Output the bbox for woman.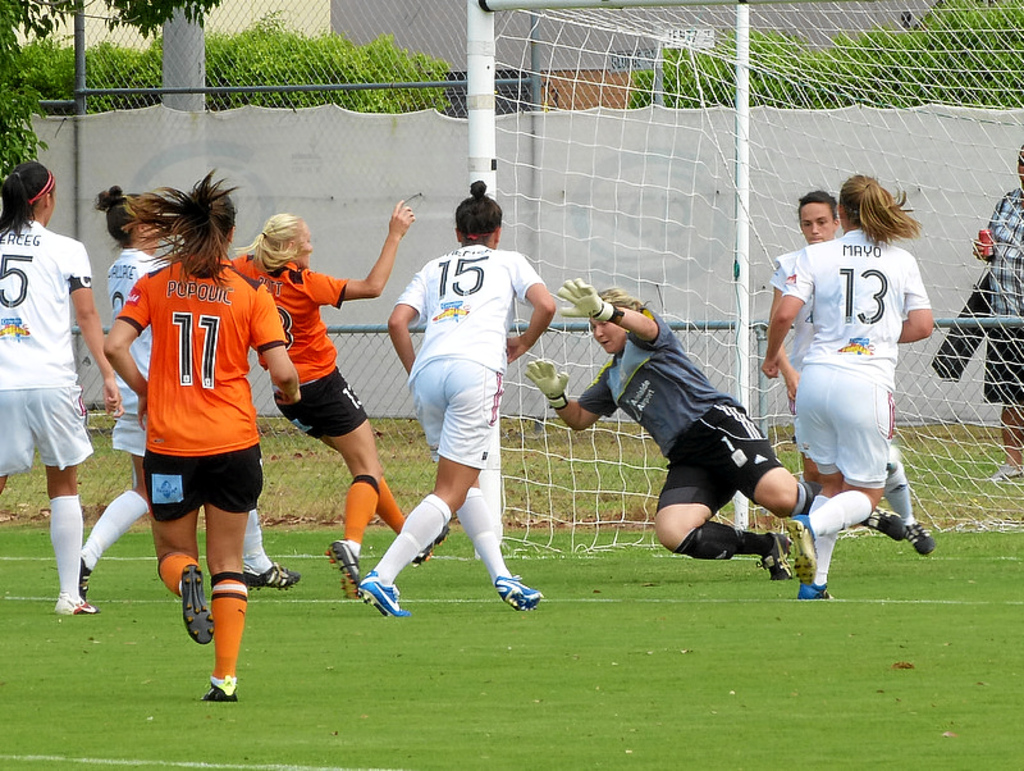
left=973, top=147, right=1023, bottom=482.
